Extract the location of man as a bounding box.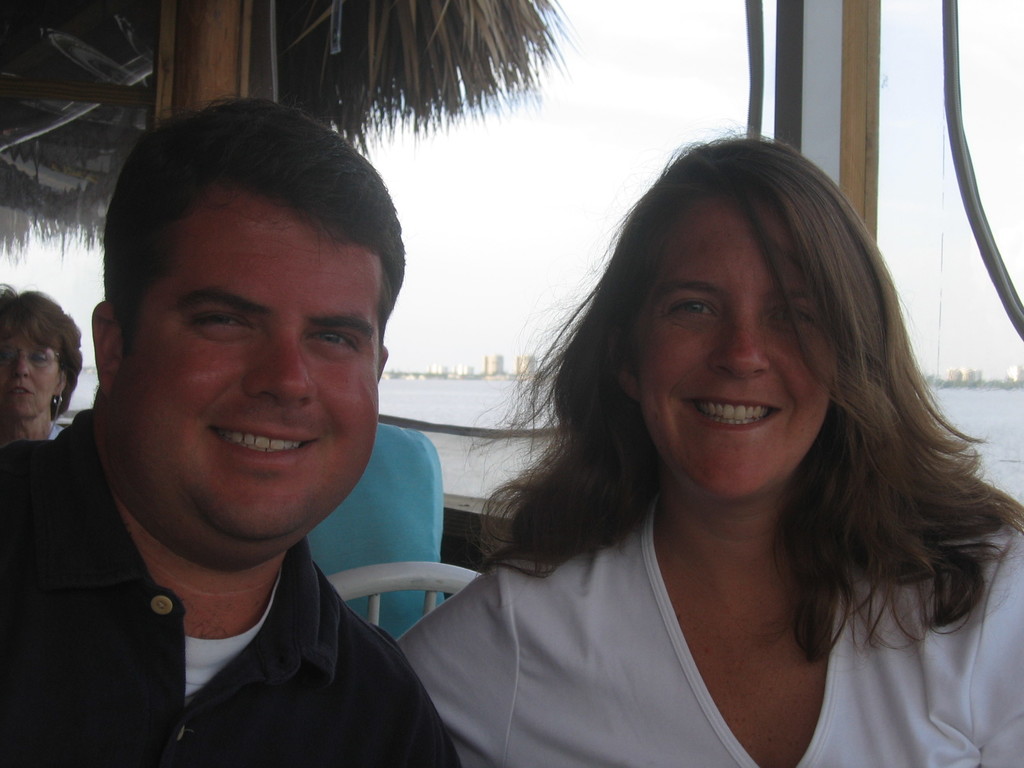
(7, 116, 557, 767).
